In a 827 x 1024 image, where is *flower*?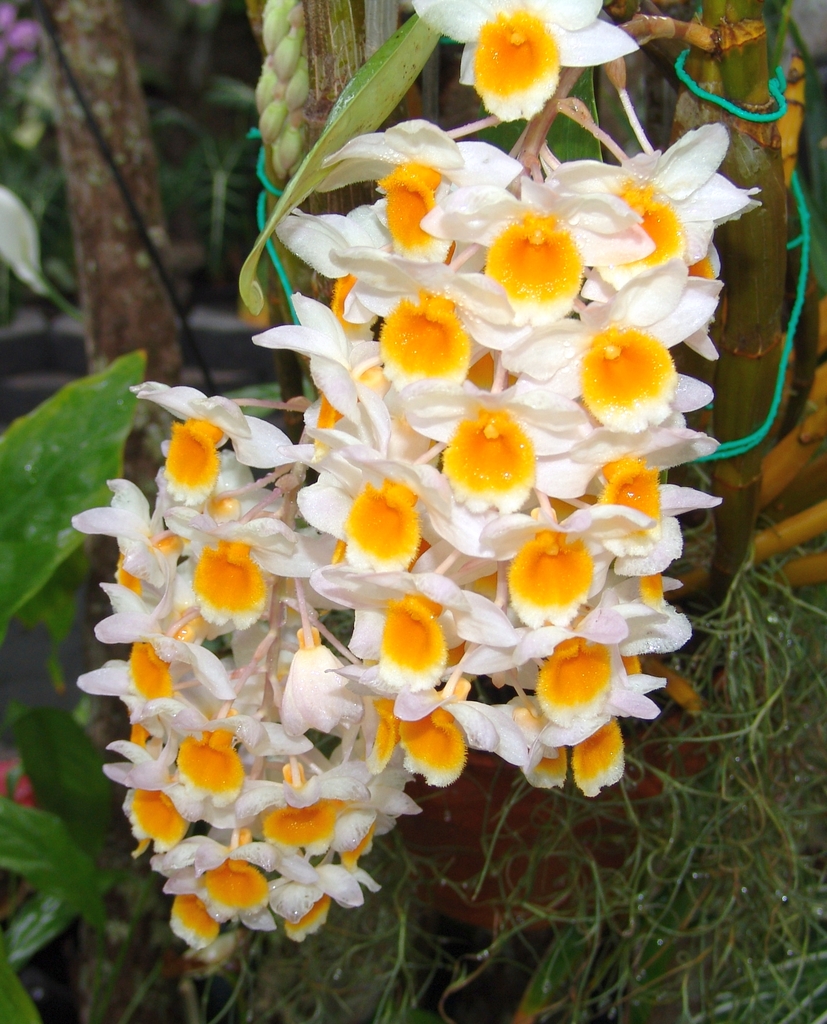
BBox(402, 0, 641, 123).
